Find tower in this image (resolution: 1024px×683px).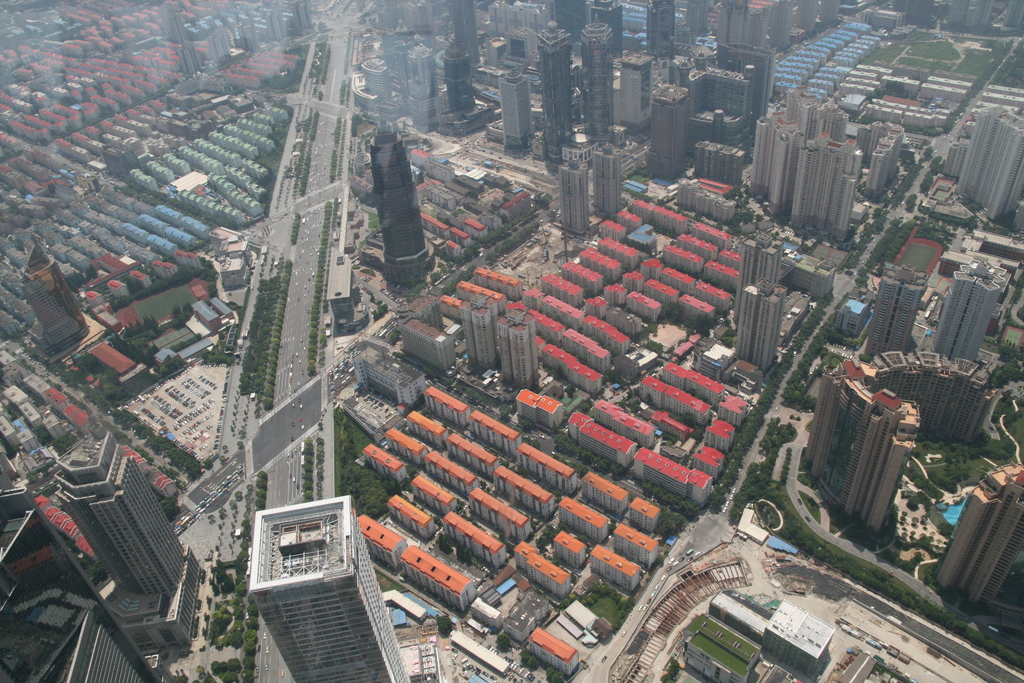
box=[21, 241, 88, 357].
